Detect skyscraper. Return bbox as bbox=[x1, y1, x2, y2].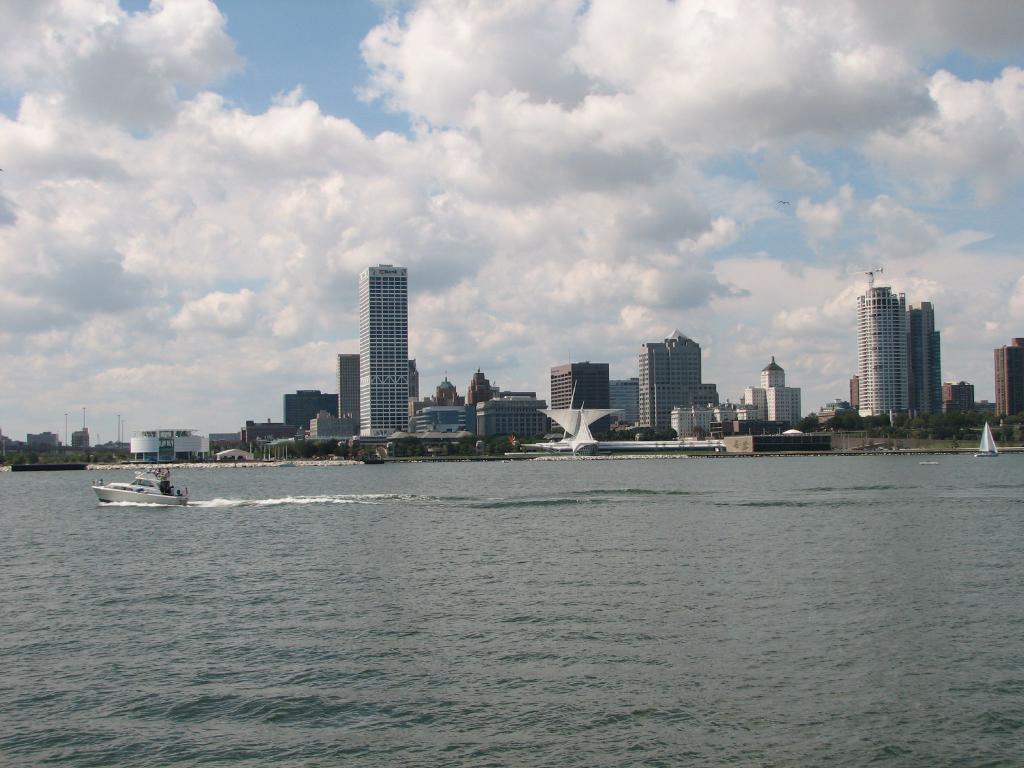
bbox=[338, 343, 364, 444].
